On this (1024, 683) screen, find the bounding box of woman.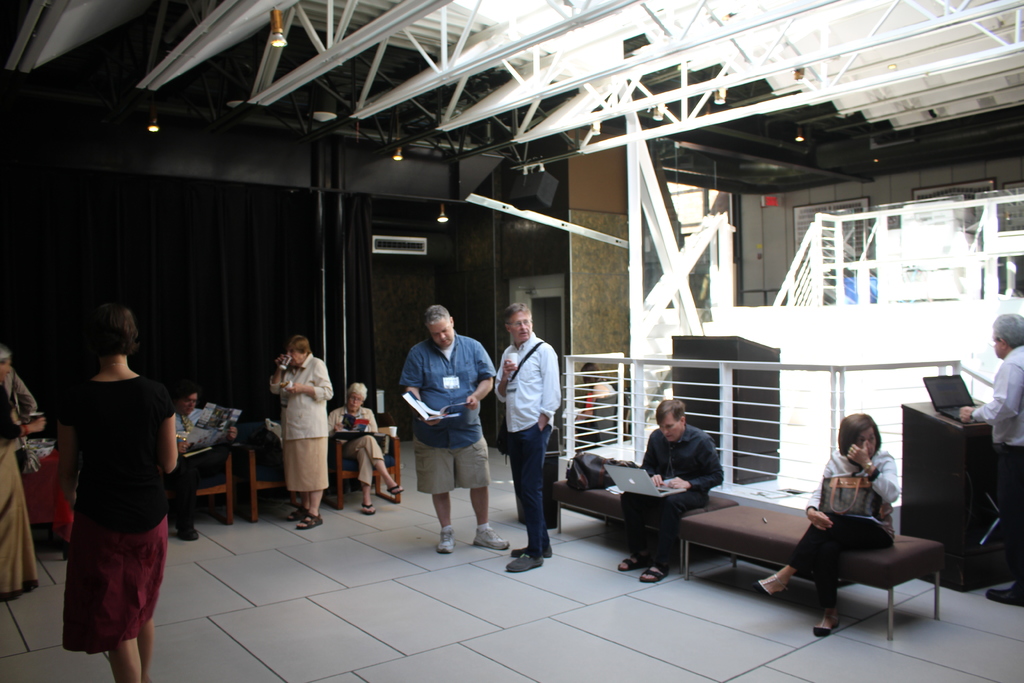
Bounding box: [x1=1, y1=346, x2=47, y2=604].
